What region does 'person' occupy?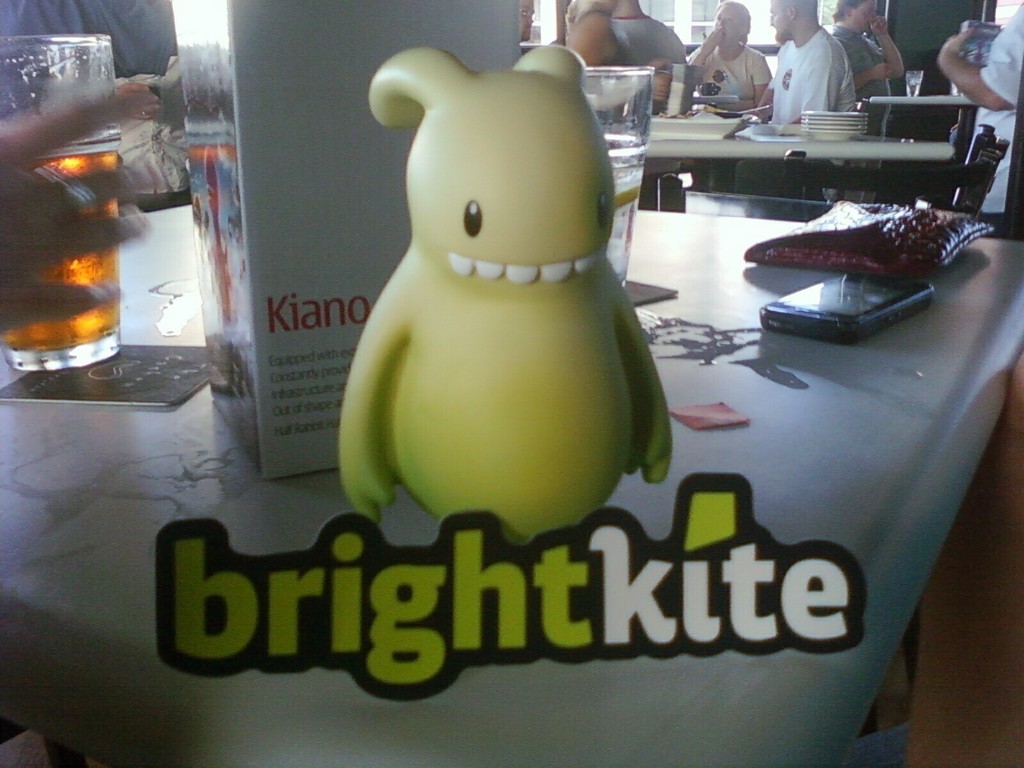
{"x1": 686, "y1": 1, "x2": 769, "y2": 120}.
